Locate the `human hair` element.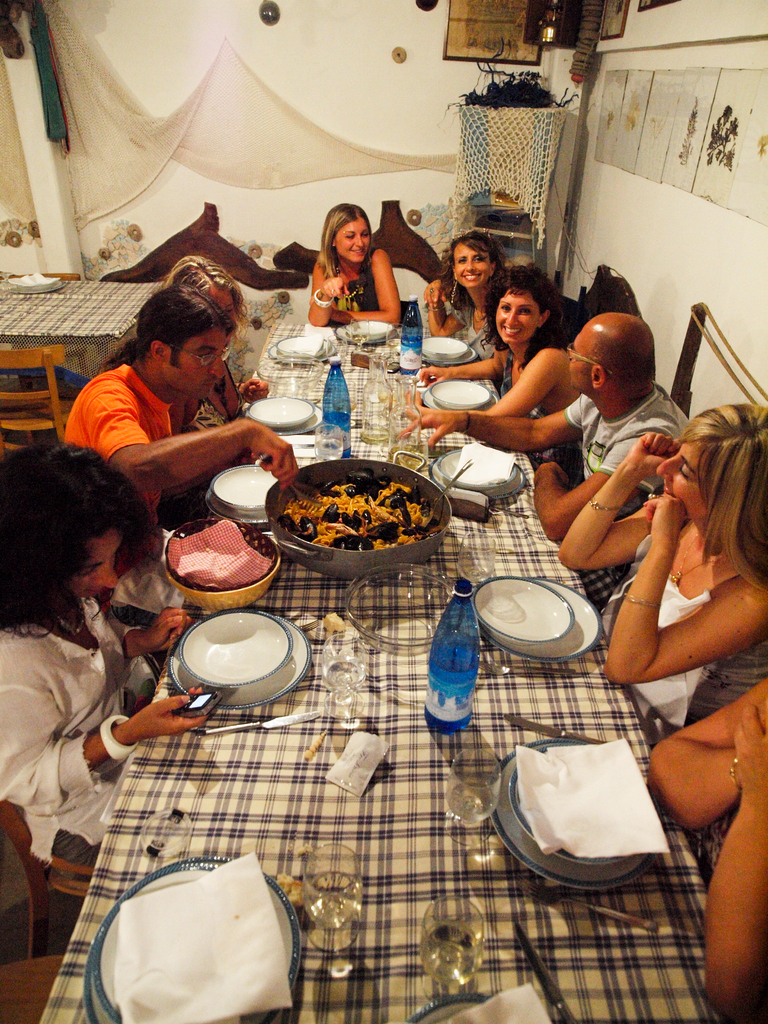
Element bbox: pyautogui.locateOnScreen(475, 260, 564, 368).
